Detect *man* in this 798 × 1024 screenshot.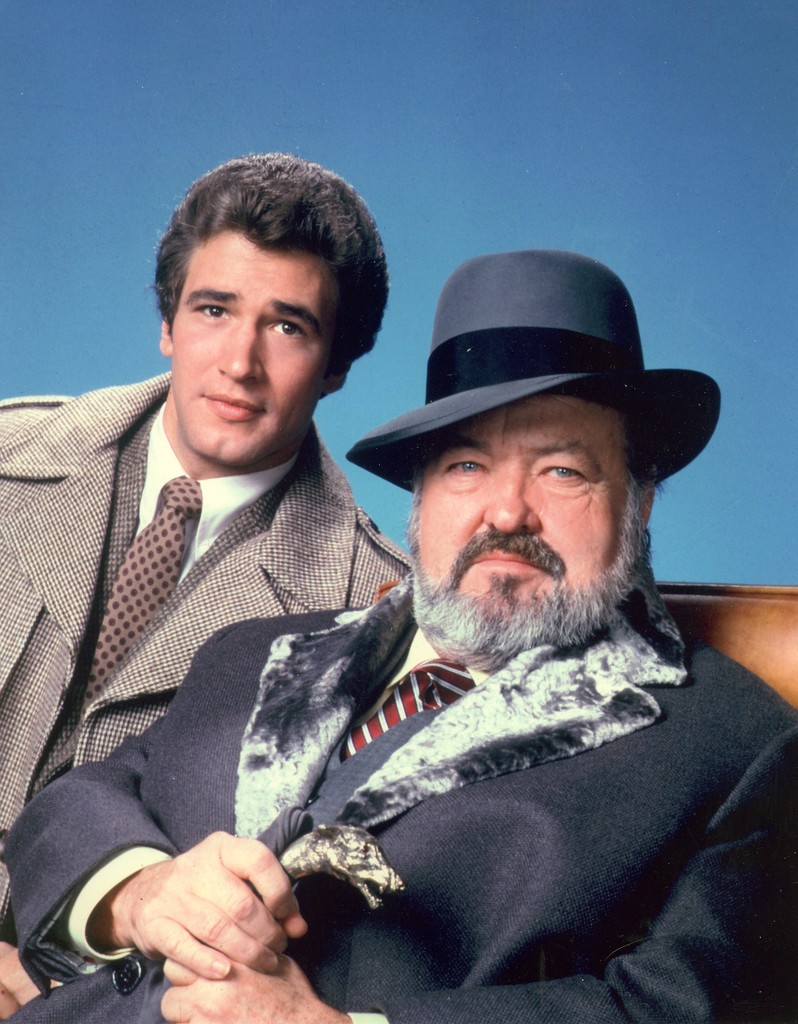
Detection: box(7, 252, 797, 1023).
